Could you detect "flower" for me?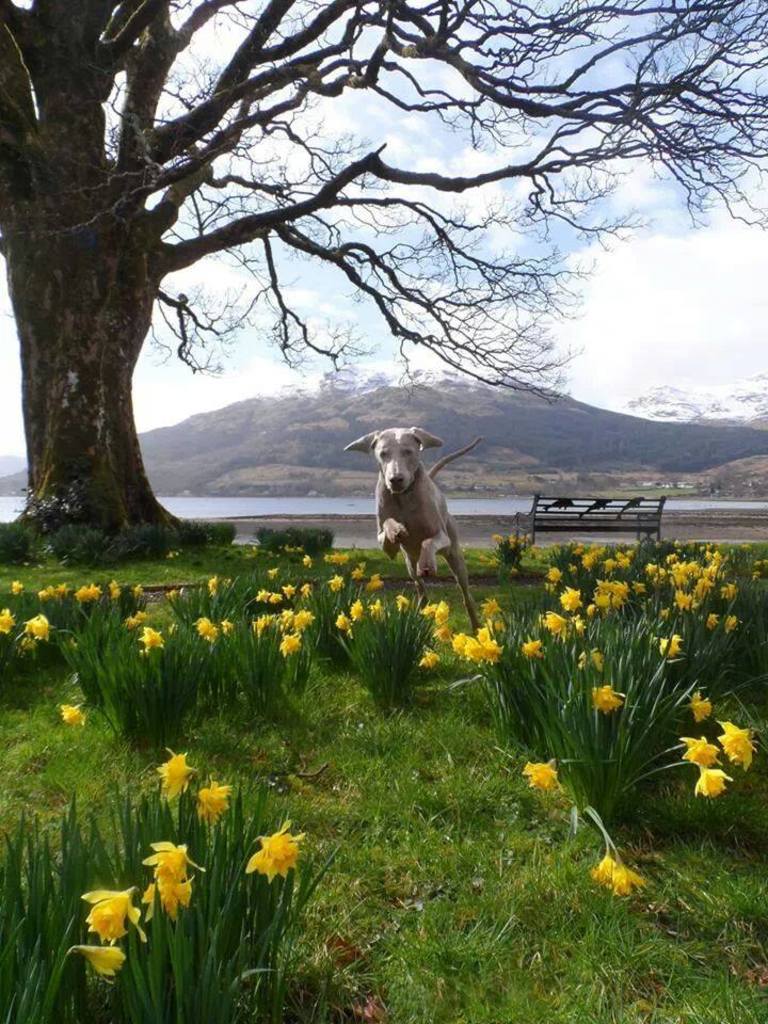
Detection result: {"x1": 10, "y1": 580, "x2": 22, "y2": 594}.
